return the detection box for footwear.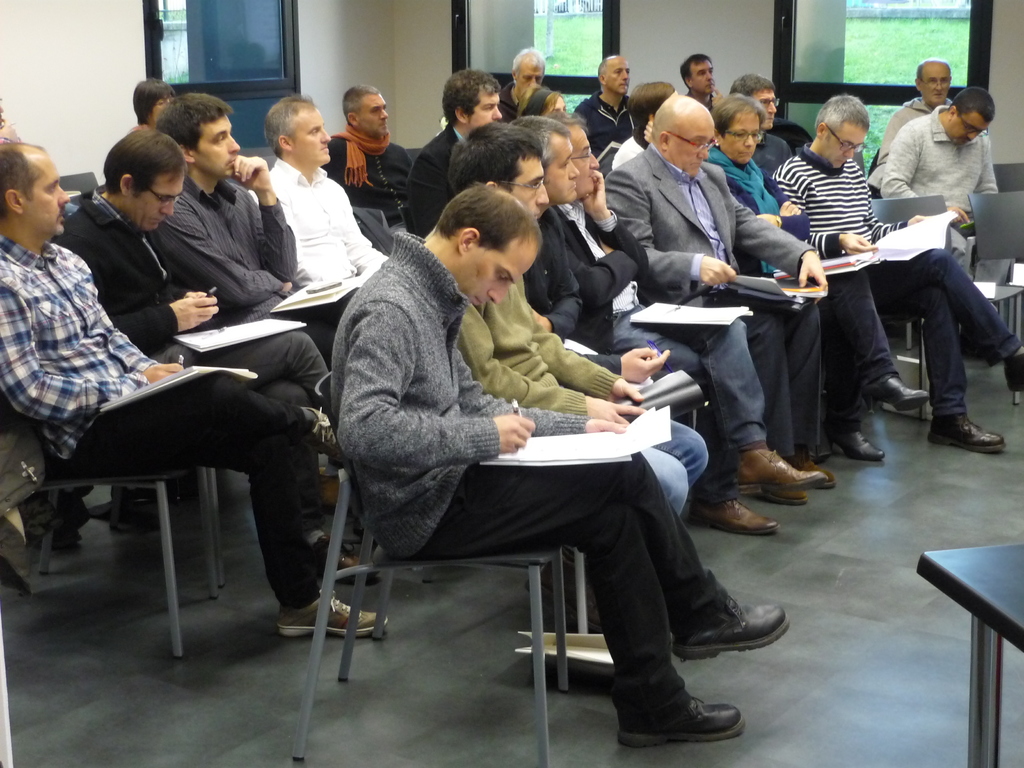
[319, 538, 374, 590].
